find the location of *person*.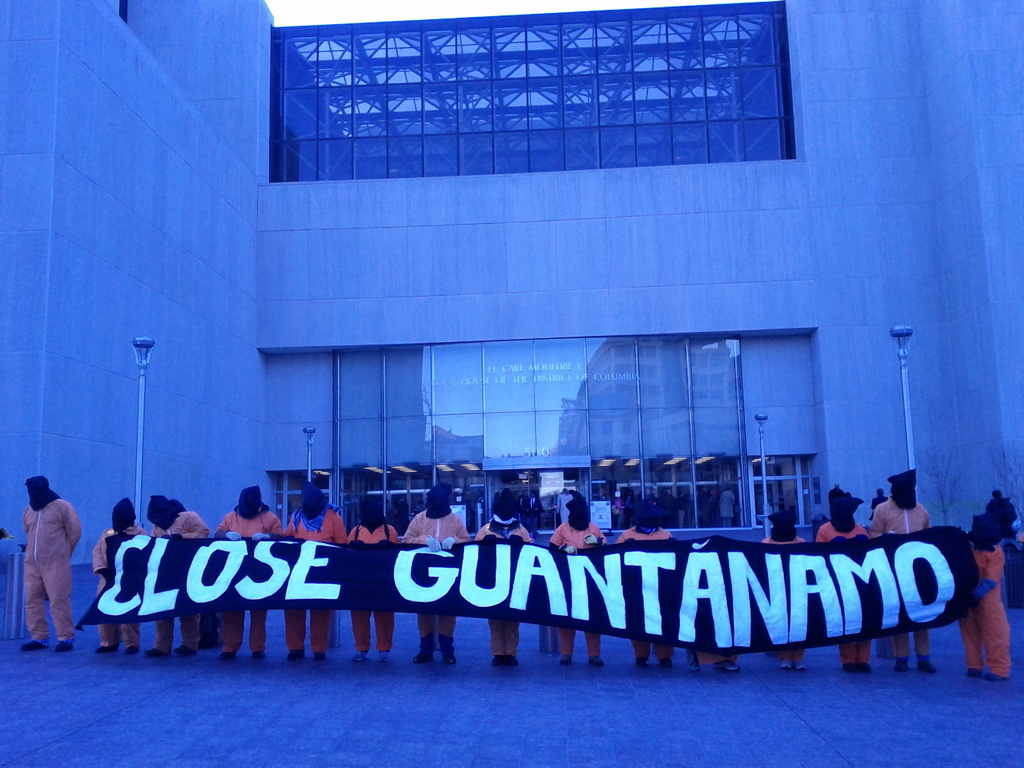
Location: rect(136, 486, 216, 651).
